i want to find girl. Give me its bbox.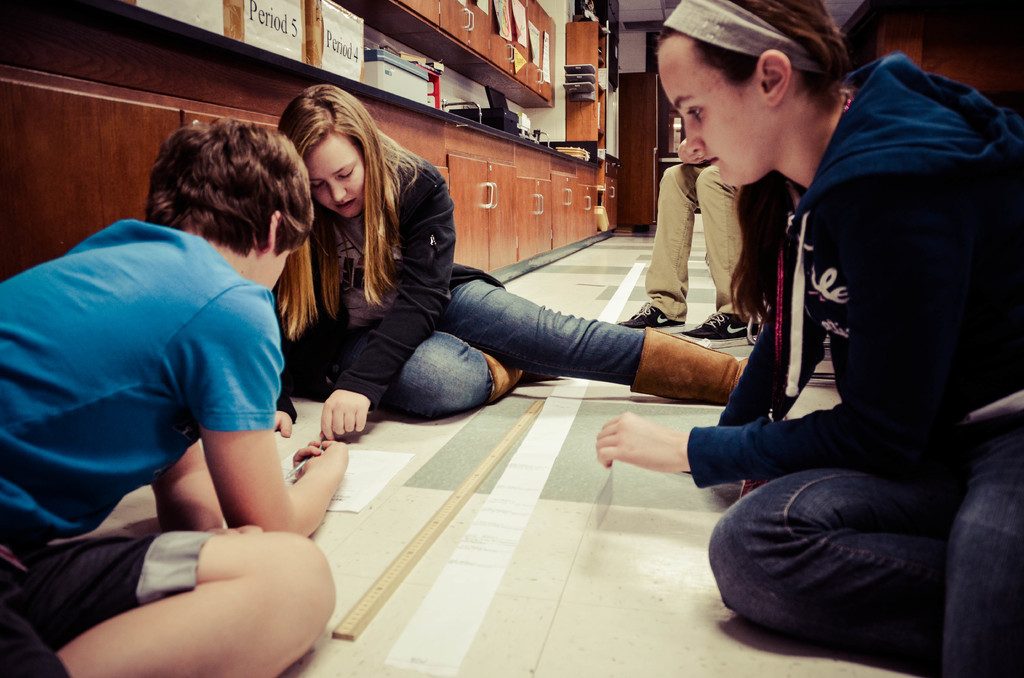
box(271, 85, 750, 437).
